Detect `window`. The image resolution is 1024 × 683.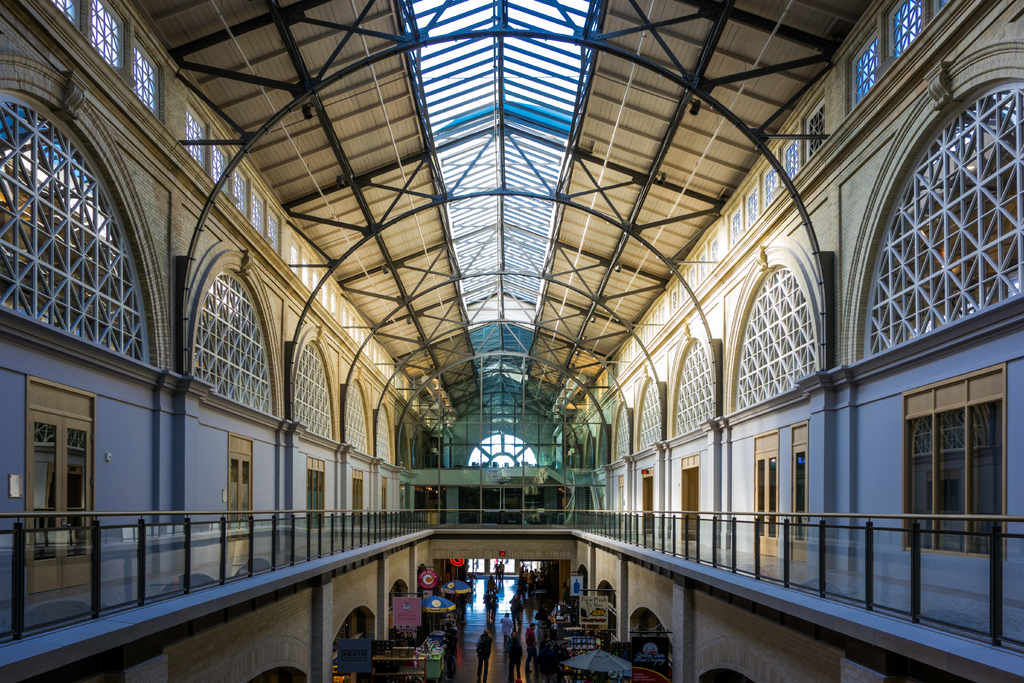
Rect(237, 171, 252, 217).
